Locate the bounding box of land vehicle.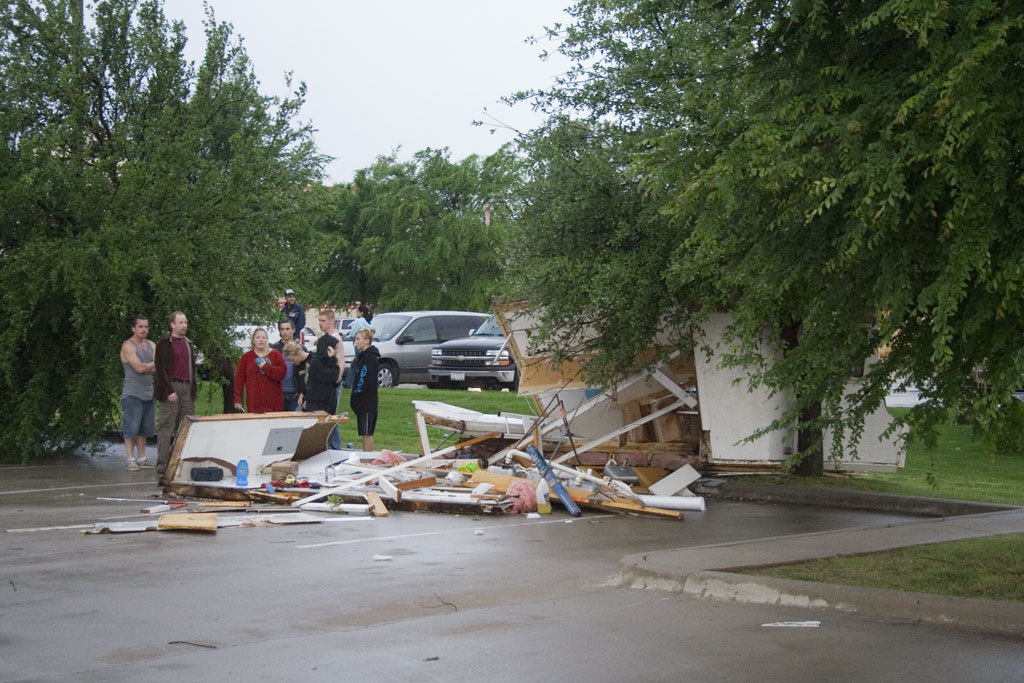
Bounding box: 226,322,317,354.
